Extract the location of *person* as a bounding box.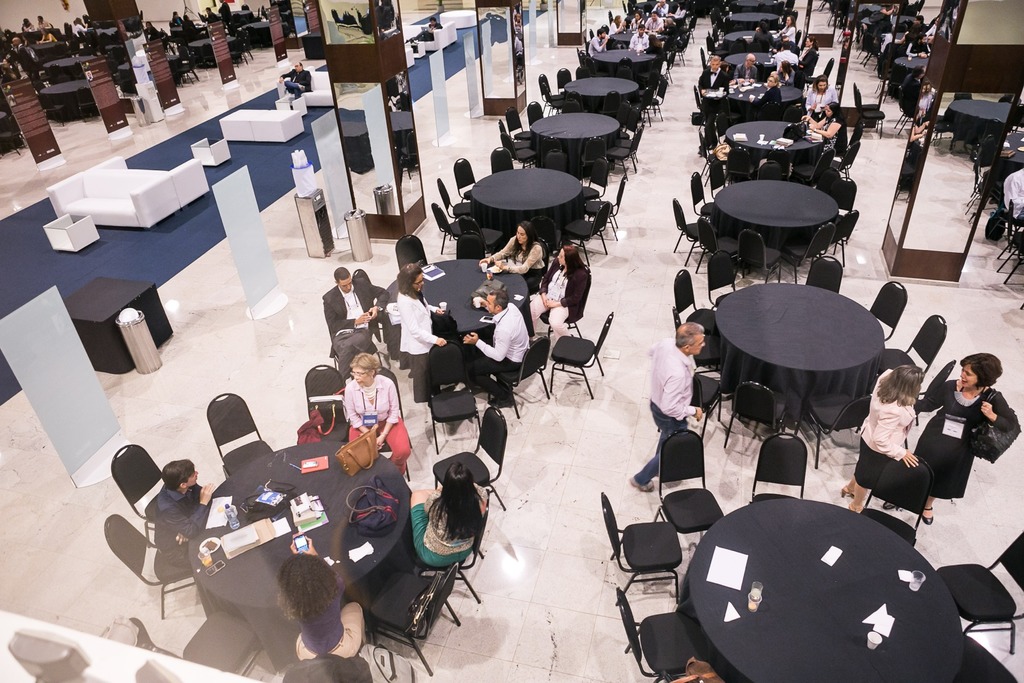
277/59/310/97.
